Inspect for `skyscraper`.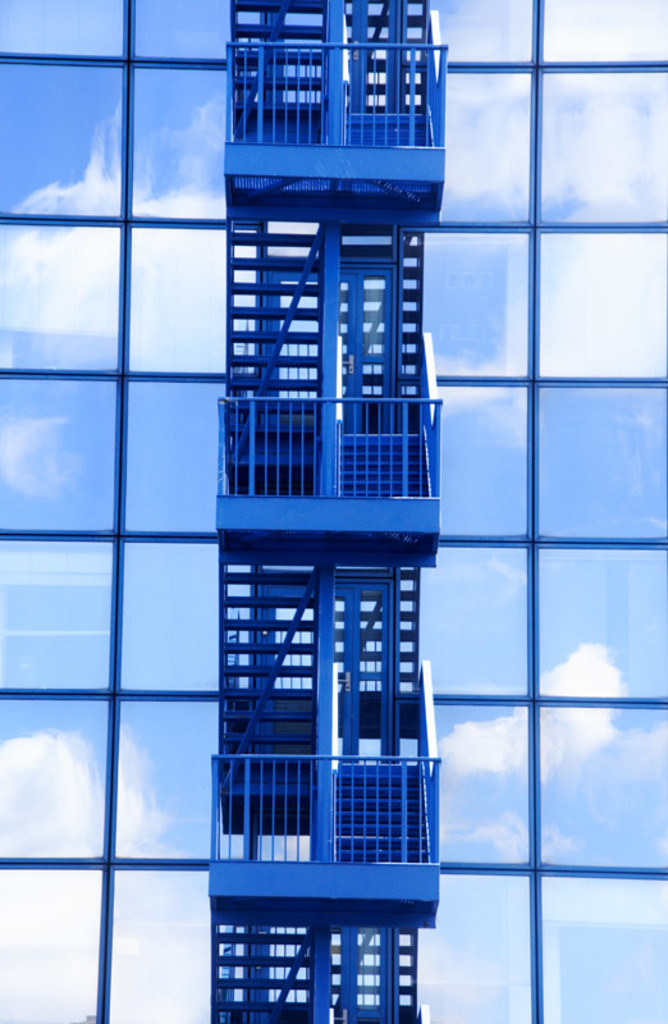
Inspection: rect(200, 142, 468, 970).
